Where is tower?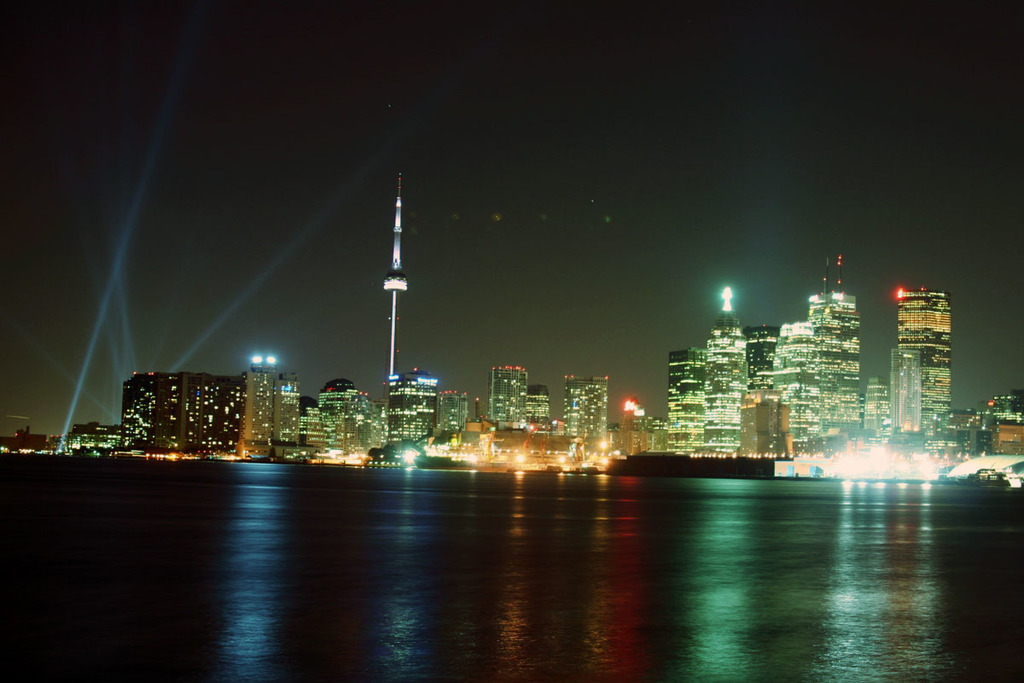
<bbox>118, 366, 191, 461</bbox>.
